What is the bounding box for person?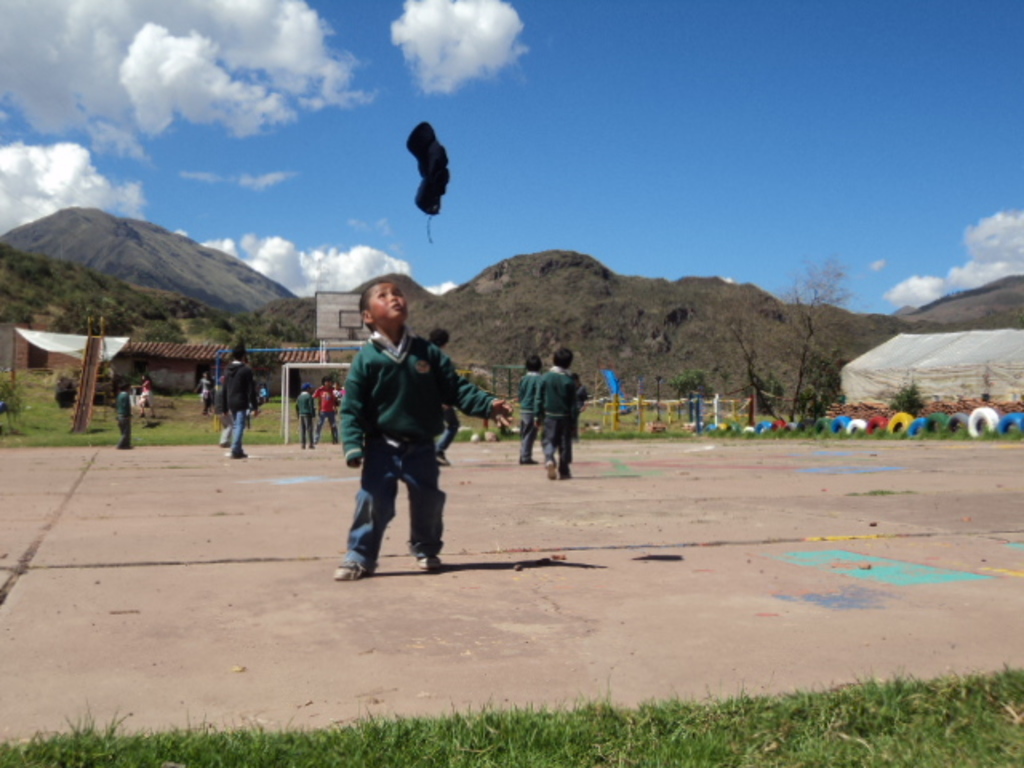
locate(221, 342, 259, 456).
